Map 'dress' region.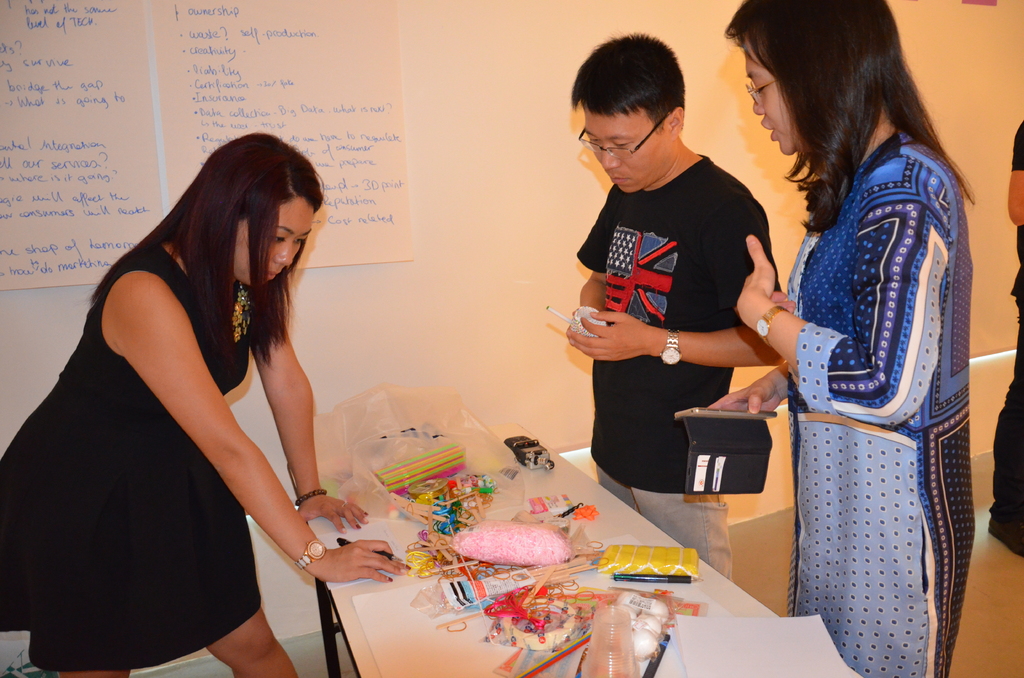
Mapped to region(0, 246, 262, 669).
